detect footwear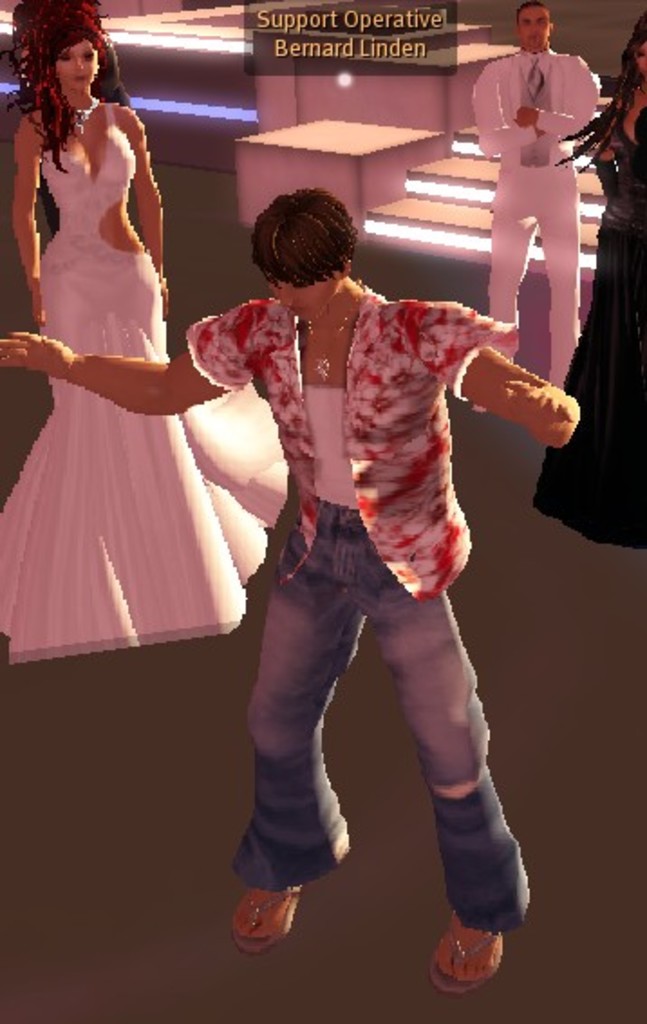
Rect(419, 907, 510, 1001)
